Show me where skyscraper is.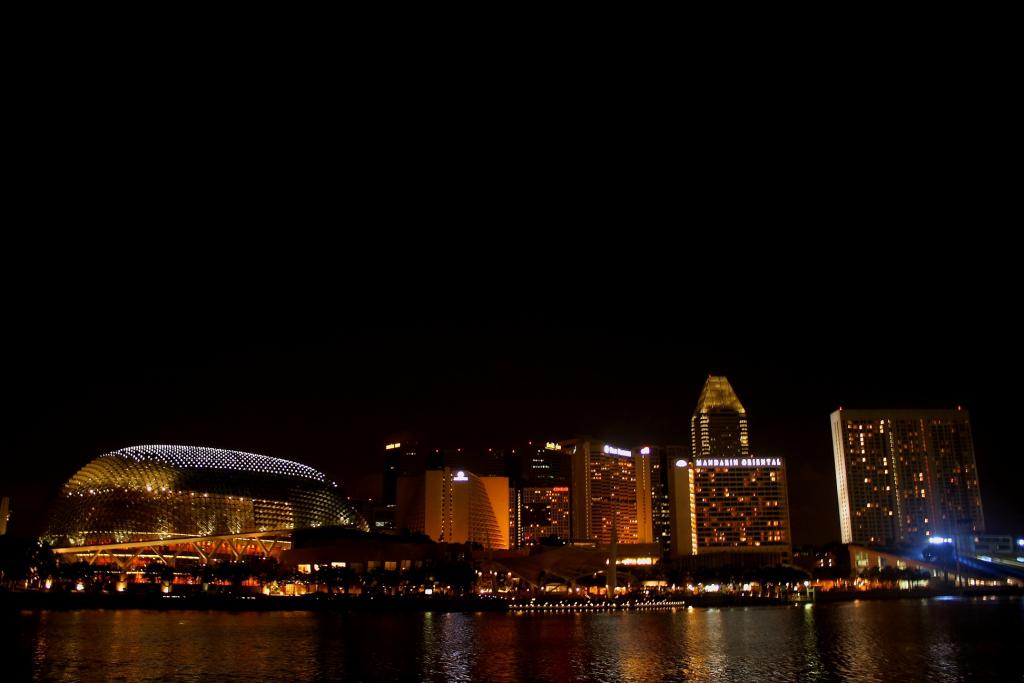
skyscraper is at [571,421,659,558].
